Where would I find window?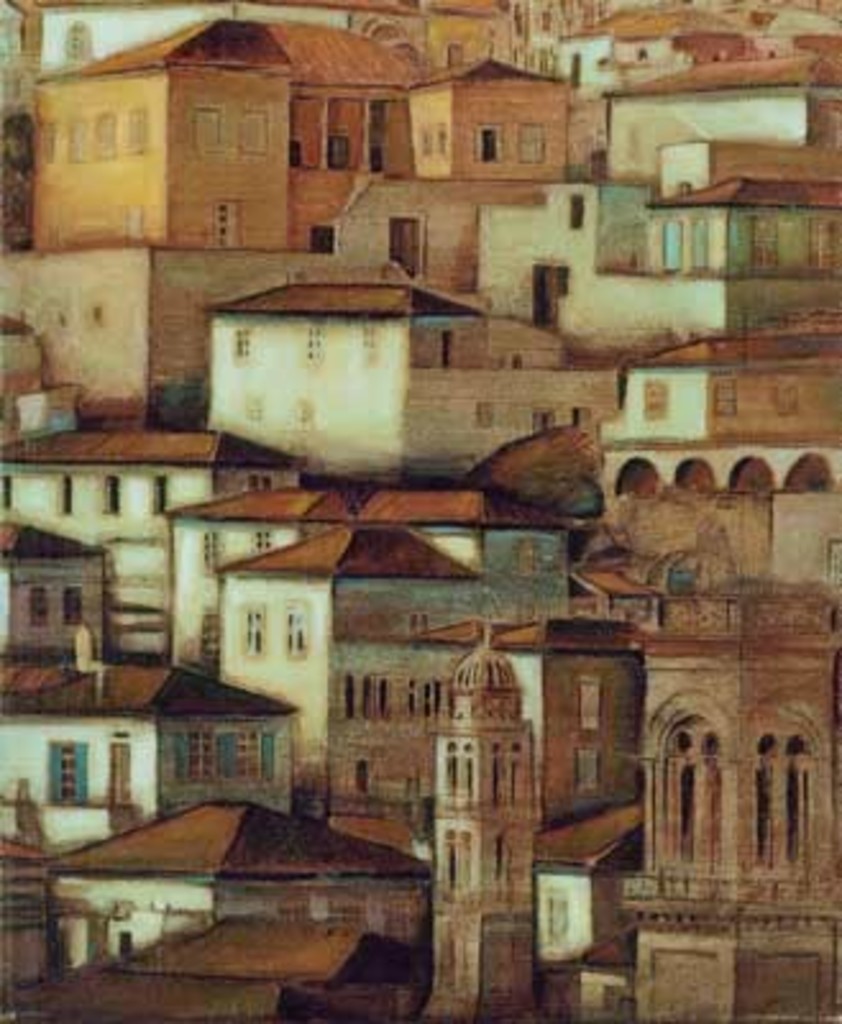
At (681,220,709,266).
